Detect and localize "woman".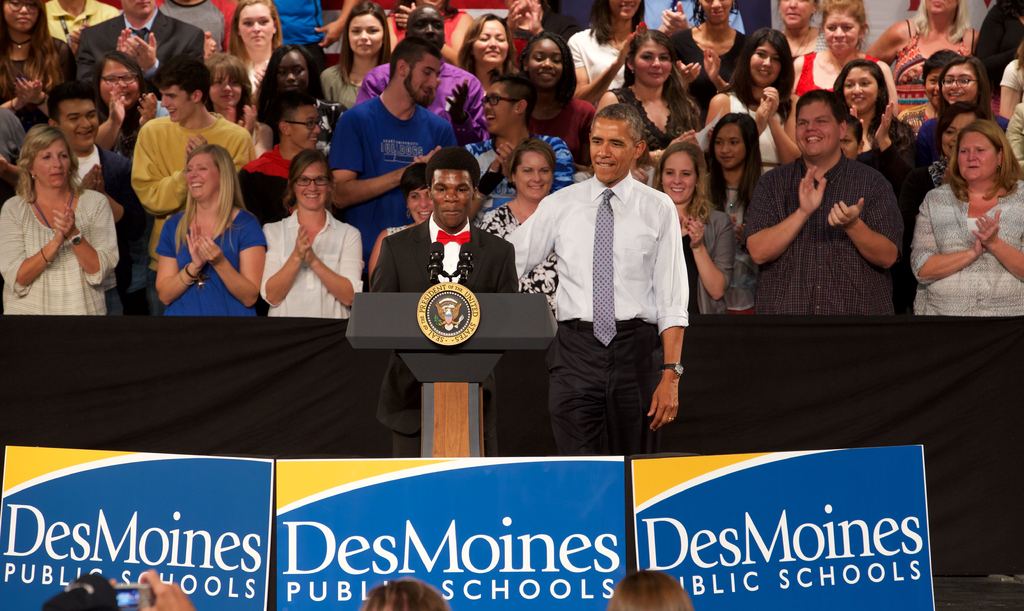
Localized at rect(650, 140, 734, 313).
